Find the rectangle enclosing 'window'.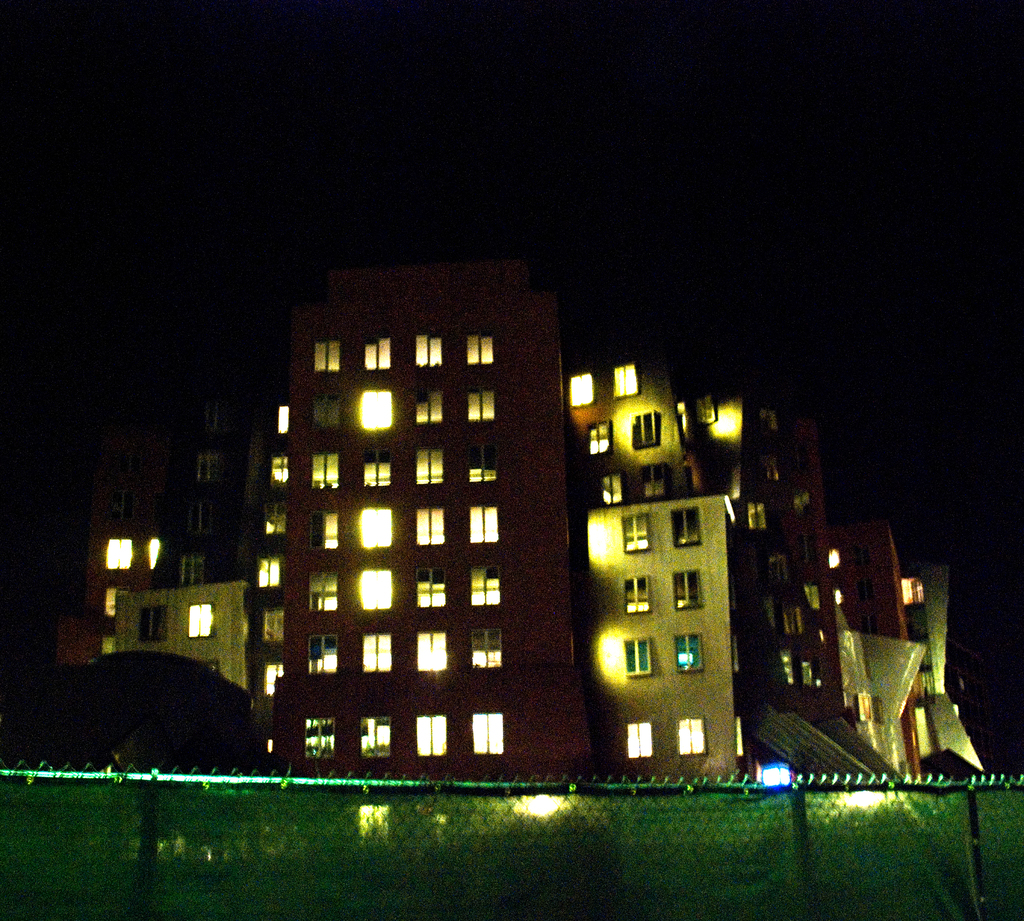
310/636/334/674.
